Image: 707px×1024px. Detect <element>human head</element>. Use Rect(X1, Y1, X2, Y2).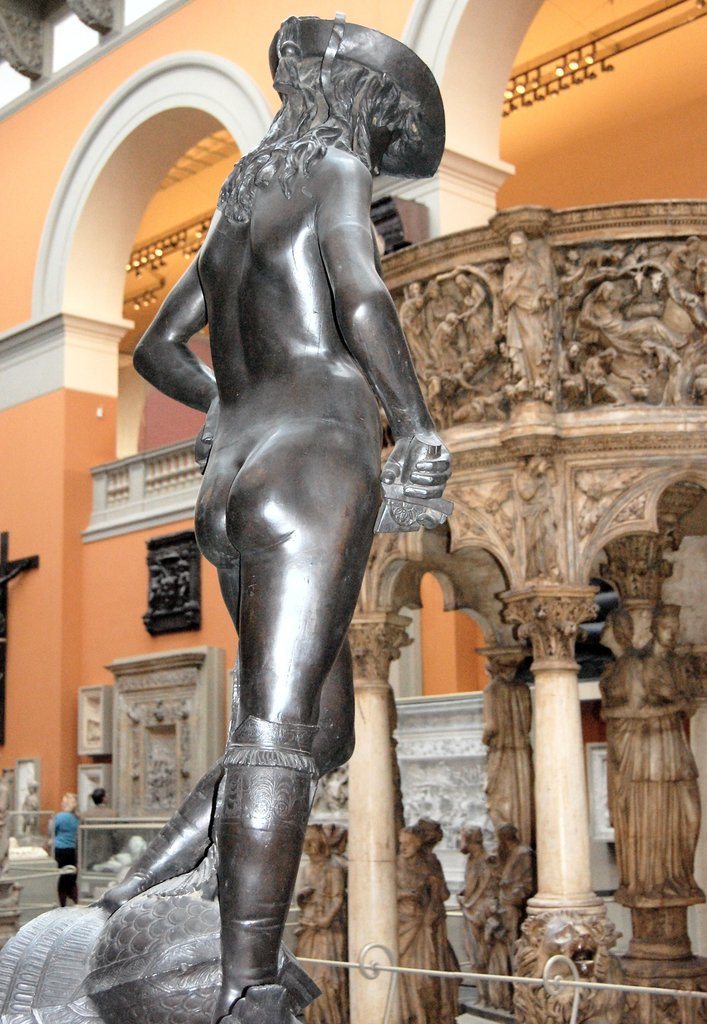
Rect(506, 232, 527, 257).
